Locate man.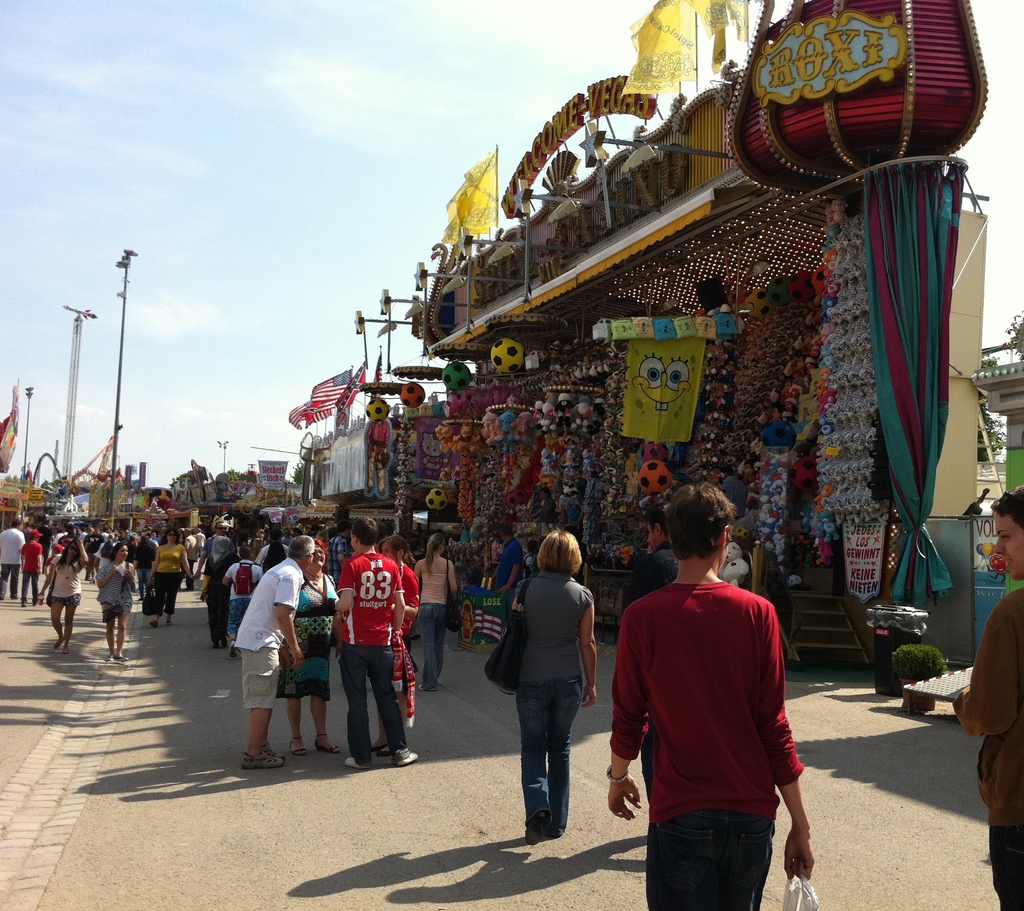
Bounding box: locate(497, 522, 522, 616).
